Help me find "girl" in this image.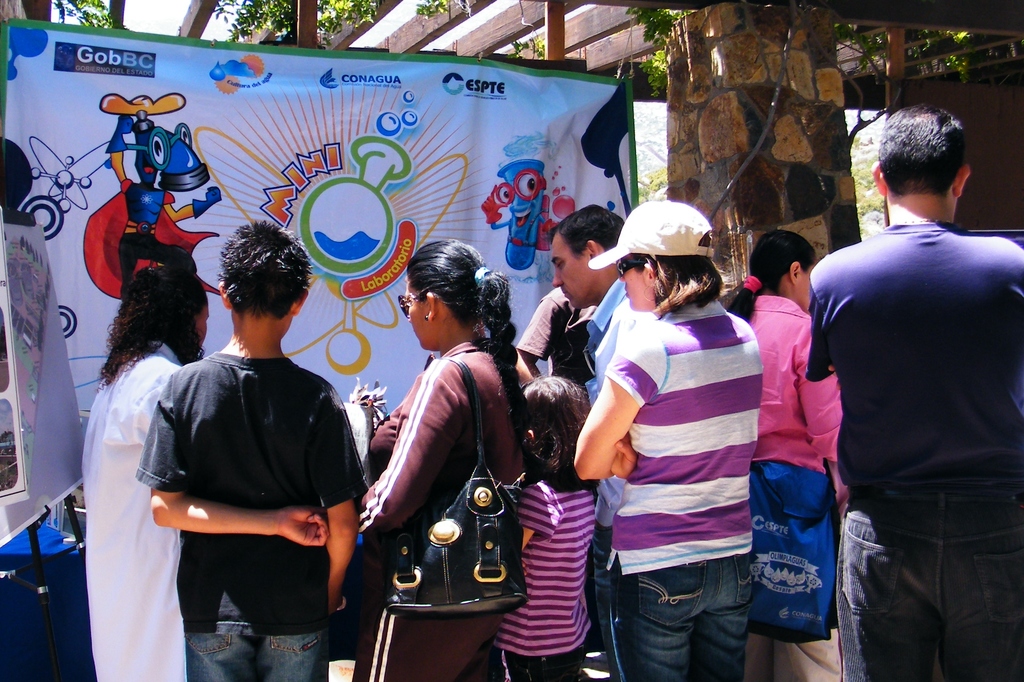
Found it: [left=494, top=379, right=602, bottom=681].
